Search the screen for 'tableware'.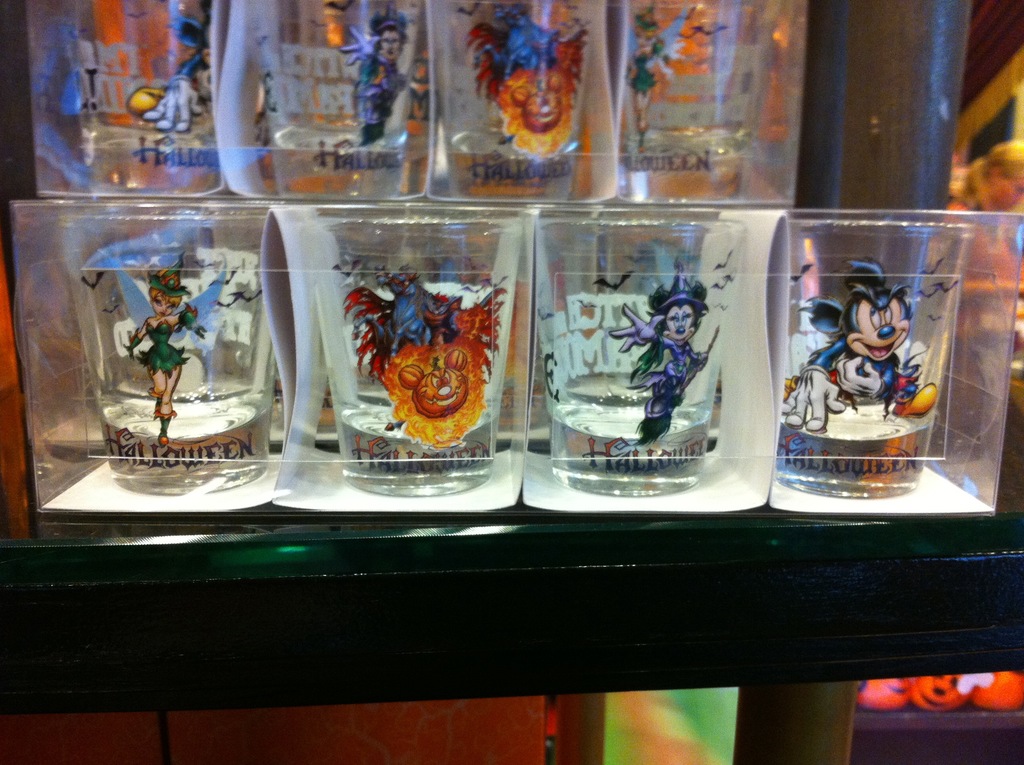
Found at 263 191 543 514.
